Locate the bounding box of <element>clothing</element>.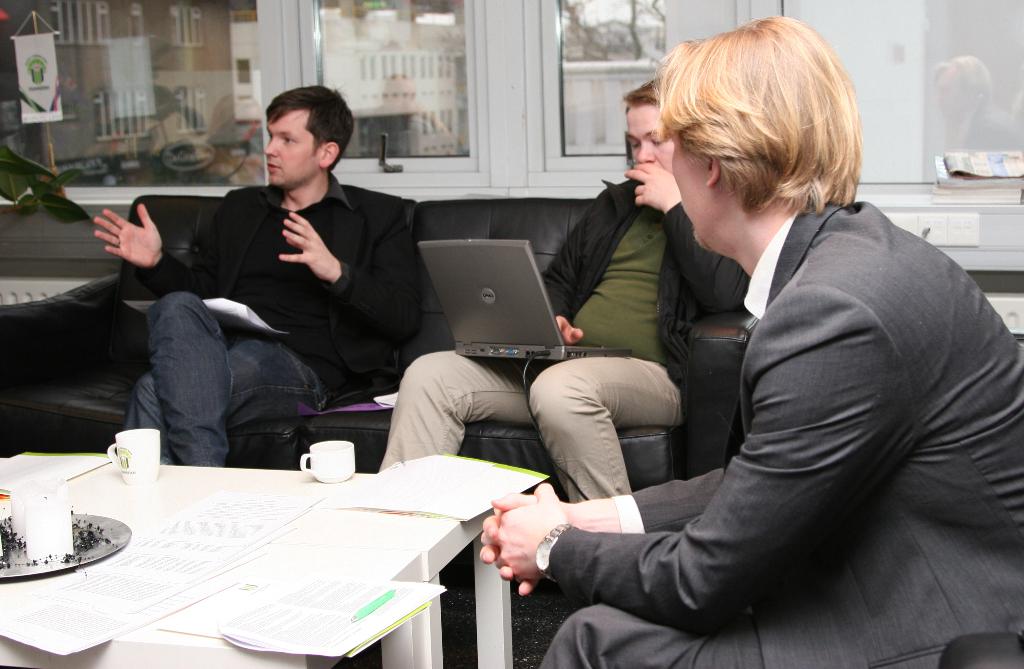
Bounding box: bbox=(568, 111, 1004, 663).
